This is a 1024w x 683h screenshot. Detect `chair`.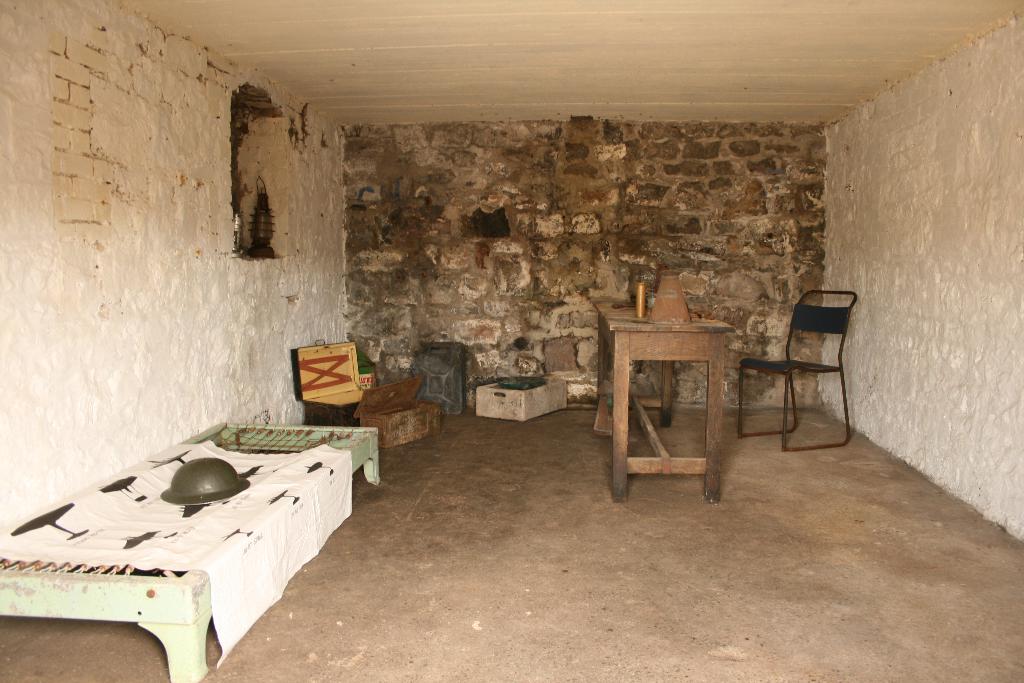
x1=736, y1=300, x2=862, y2=464.
